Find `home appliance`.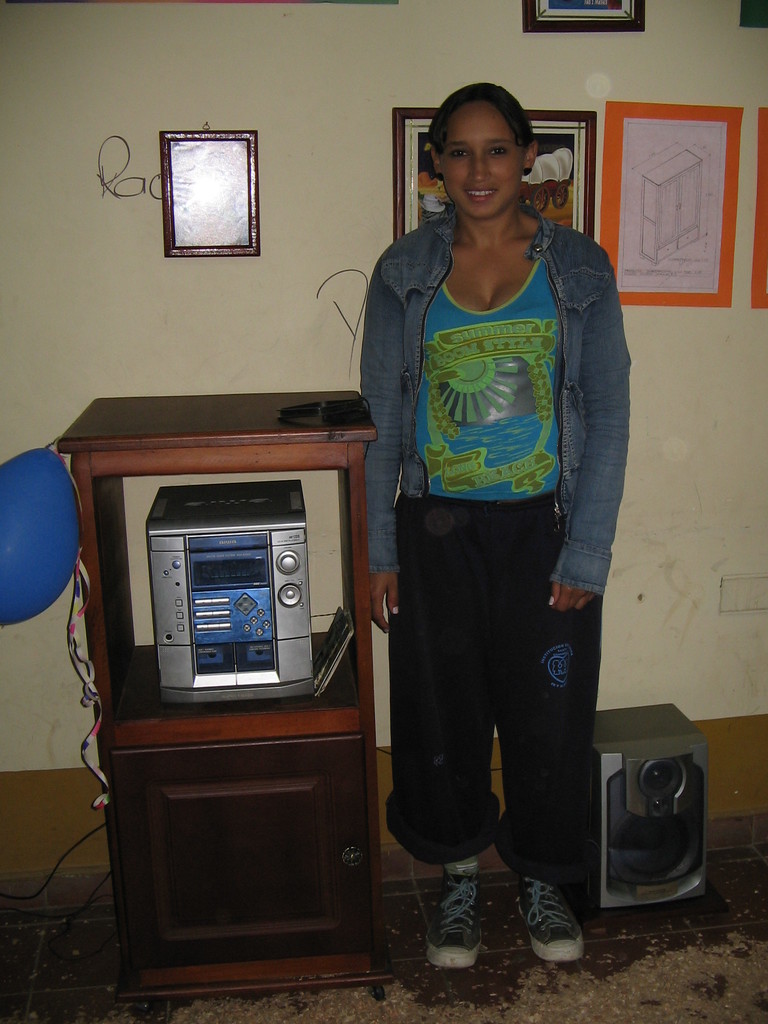
[584,694,707,915].
